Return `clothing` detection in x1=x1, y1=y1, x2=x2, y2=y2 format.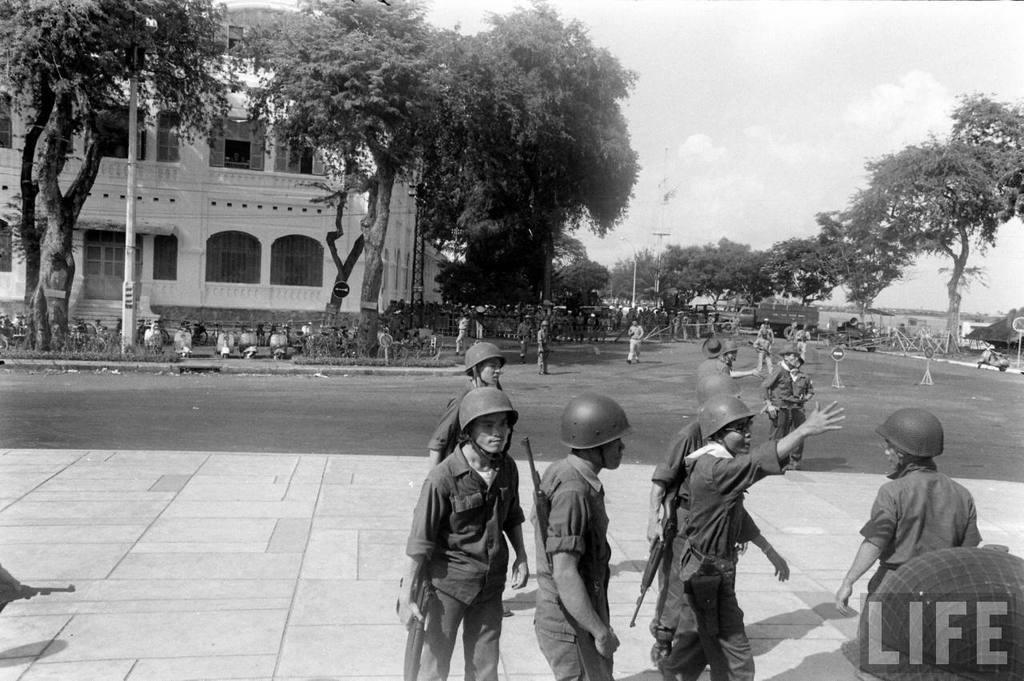
x1=429, y1=380, x2=510, y2=453.
